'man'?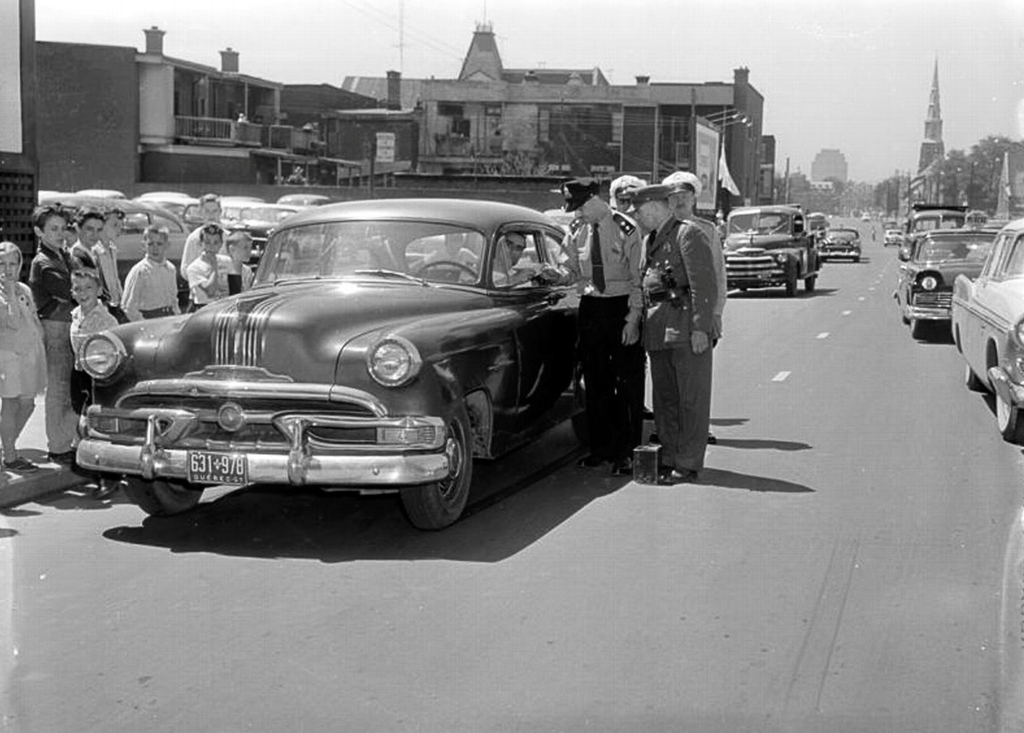
663 165 725 442
